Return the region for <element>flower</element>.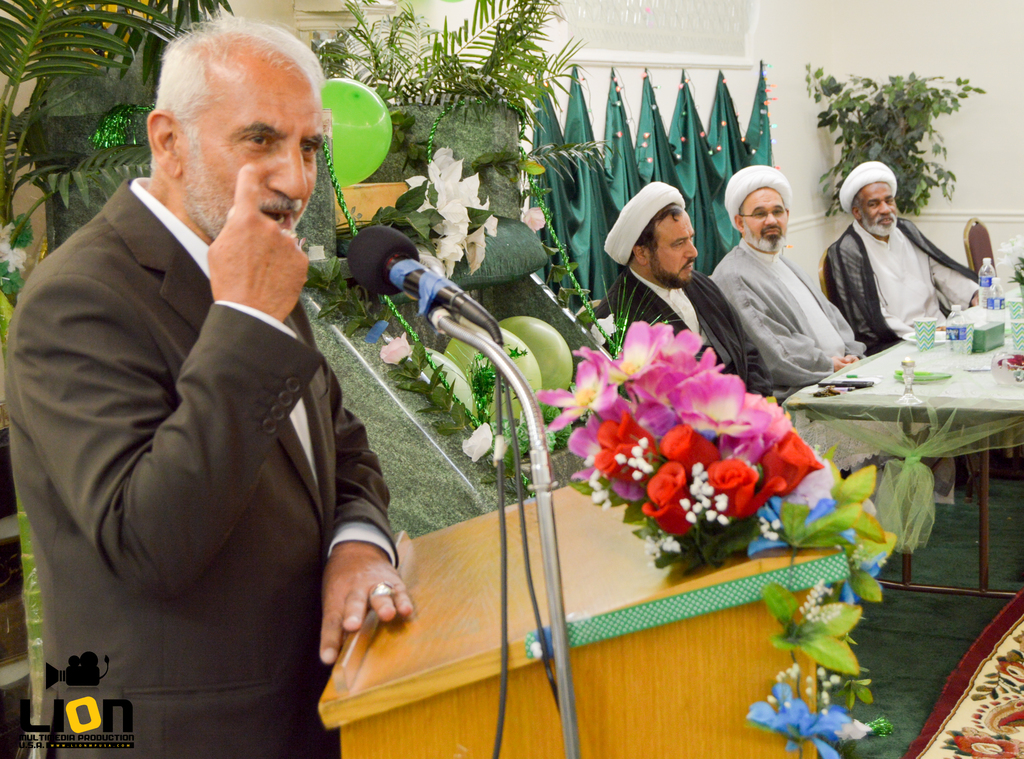
<bbox>846, 544, 891, 575</bbox>.
